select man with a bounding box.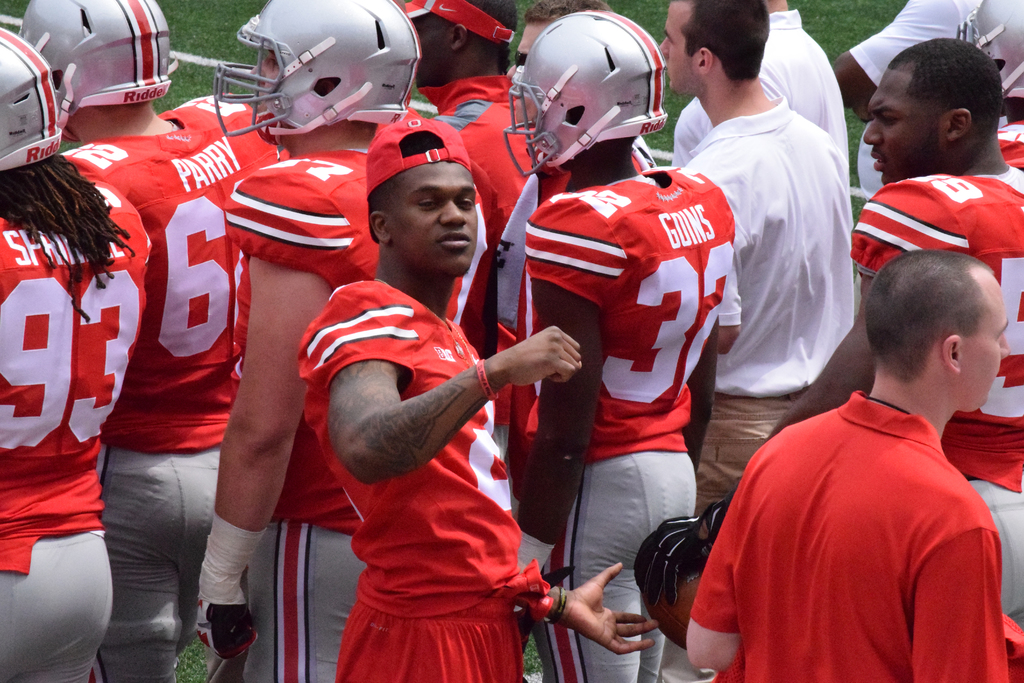
[739,18,1023,675].
